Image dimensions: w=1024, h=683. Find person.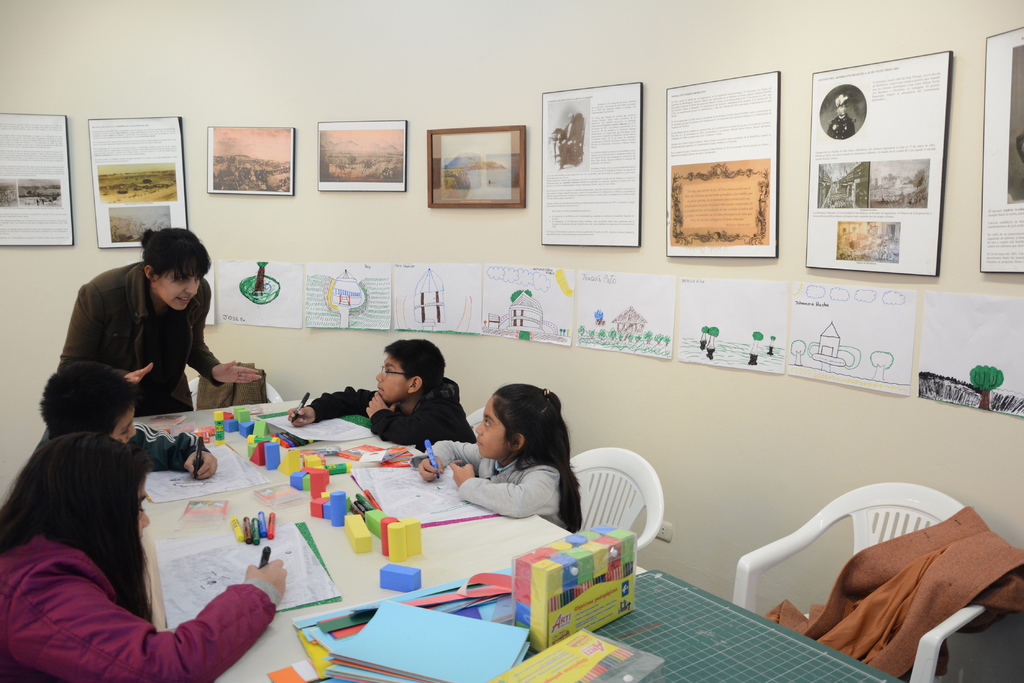
bbox=(416, 373, 587, 531).
